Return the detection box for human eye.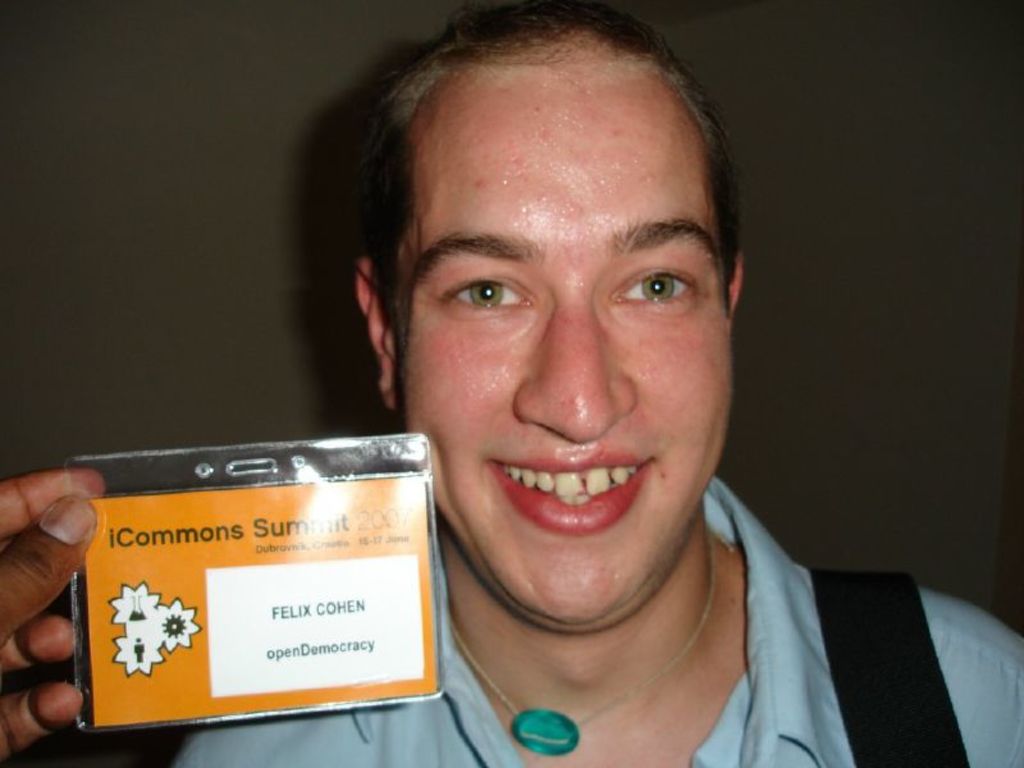
box(604, 246, 710, 321).
